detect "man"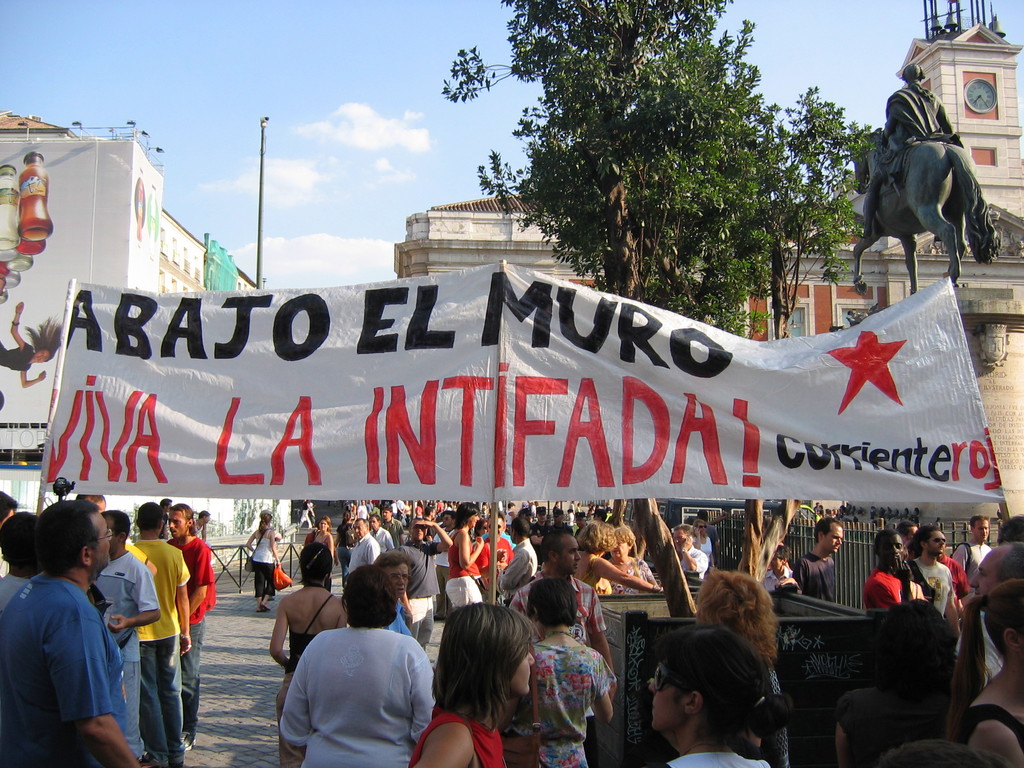
<box>341,517,381,579</box>
